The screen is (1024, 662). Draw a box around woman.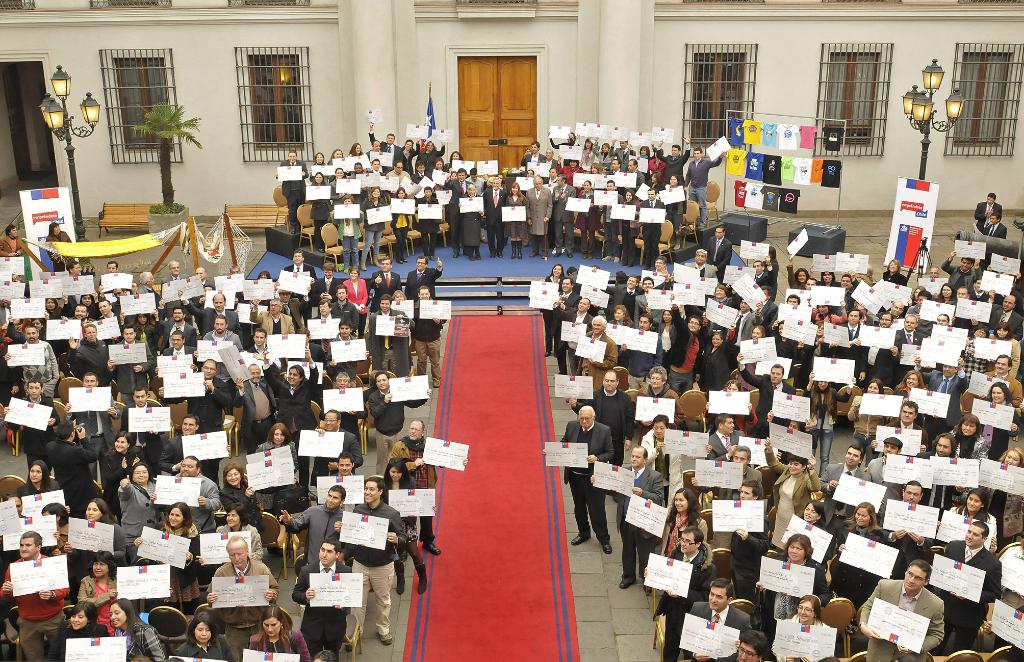
[78, 548, 128, 631].
